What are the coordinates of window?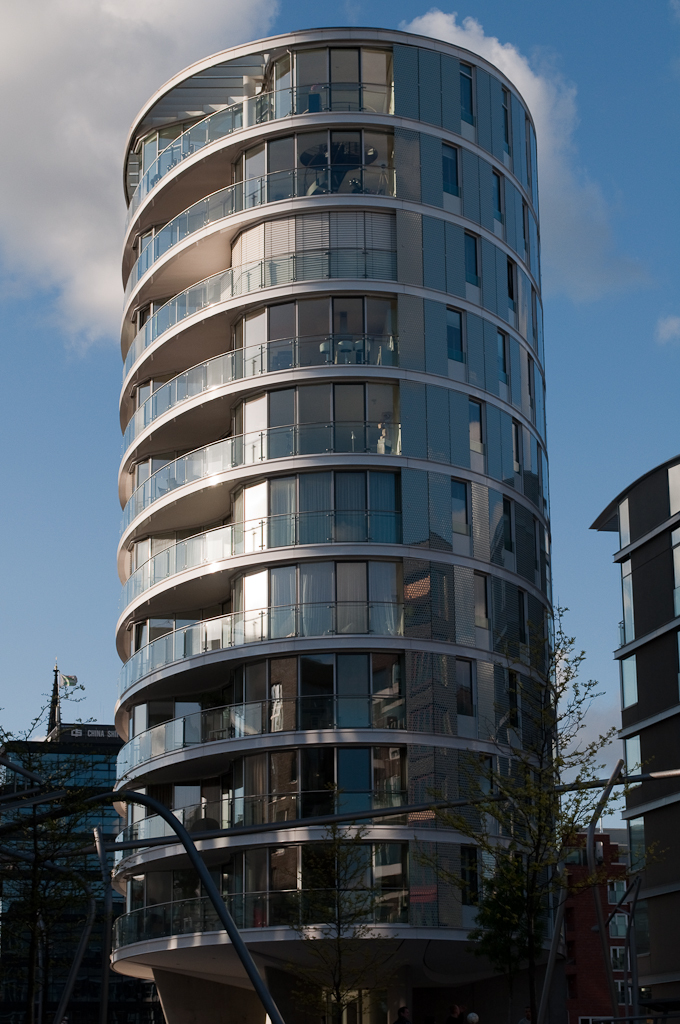
box(577, 1017, 616, 1023).
